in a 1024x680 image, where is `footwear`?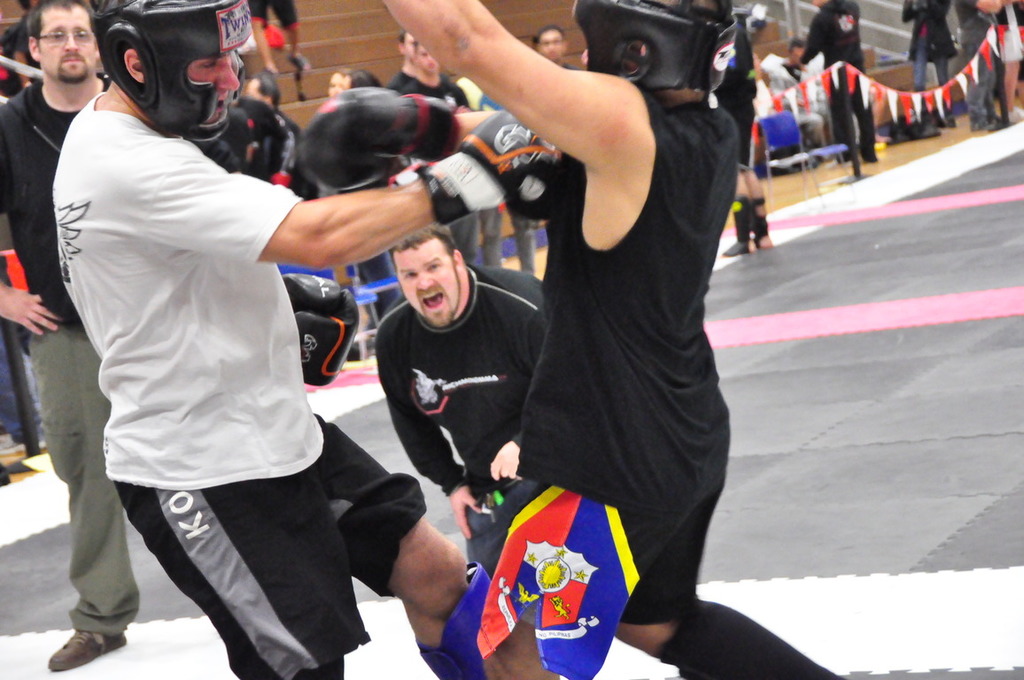
Rect(46, 627, 131, 677).
